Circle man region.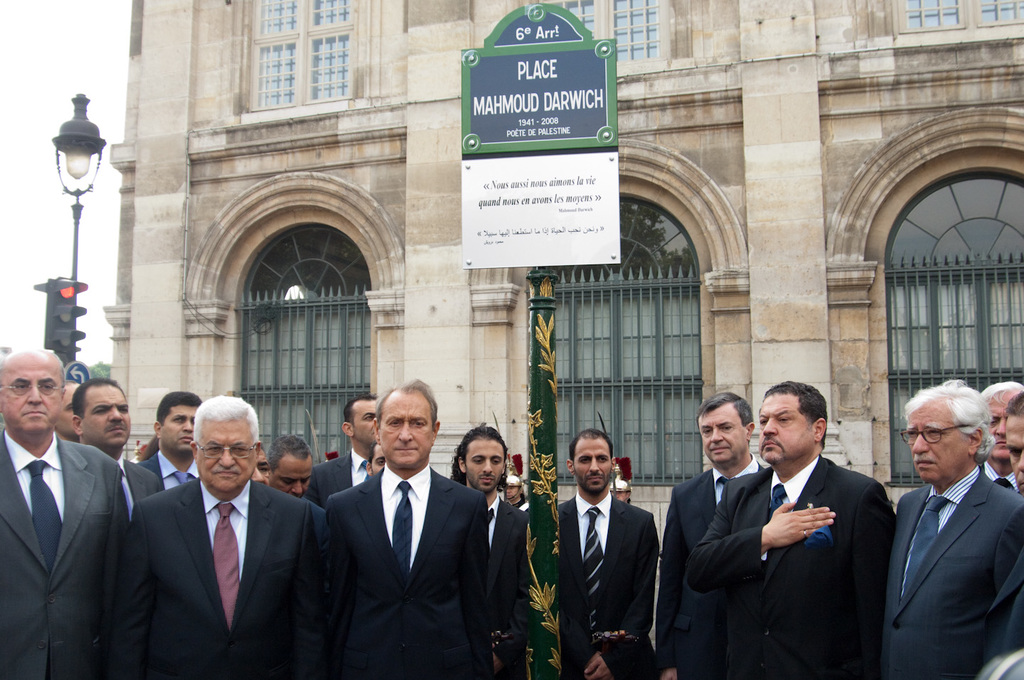
Region: [1001,392,1023,491].
